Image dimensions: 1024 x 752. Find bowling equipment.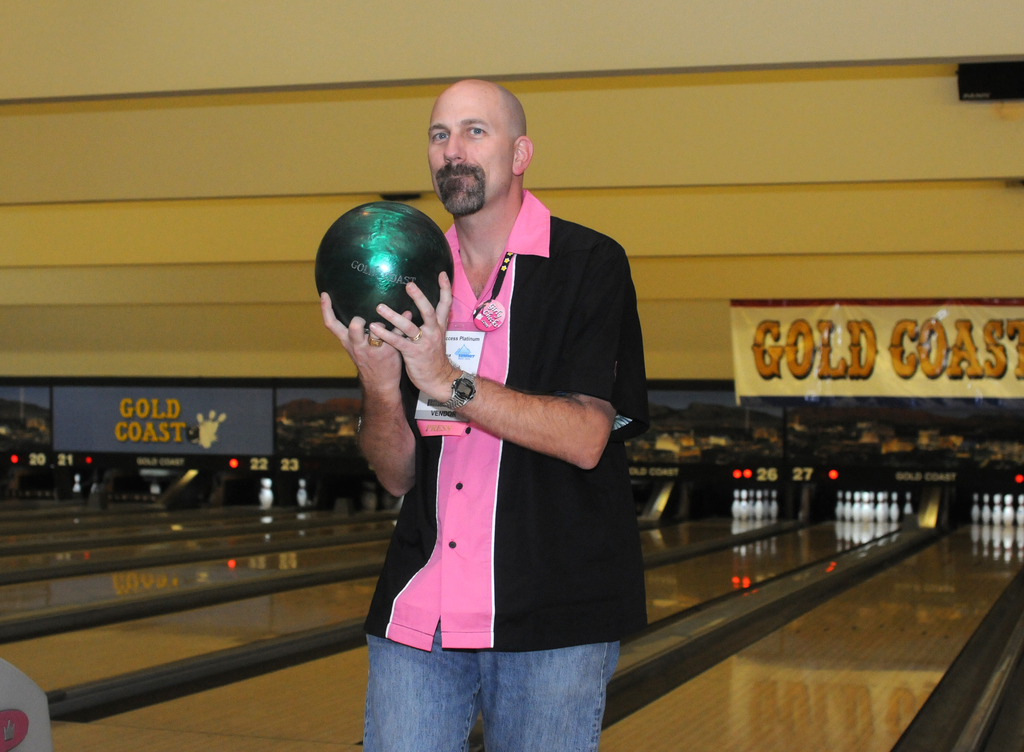
bbox=(902, 488, 914, 515).
